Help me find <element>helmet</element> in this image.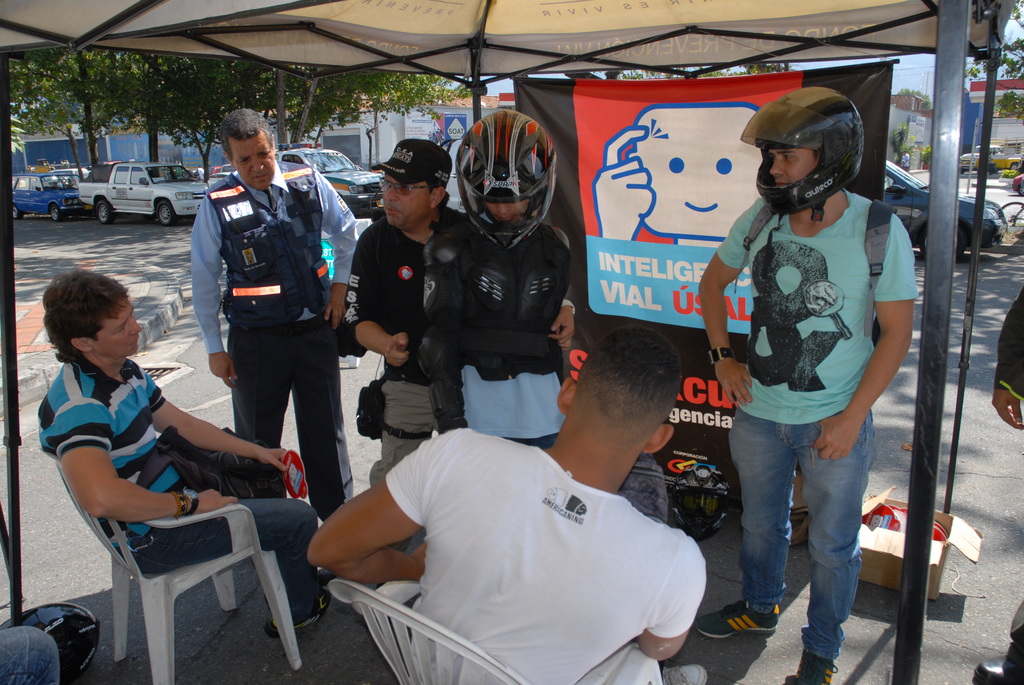
Found it: <region>752, 84, 871, 226</region>.
